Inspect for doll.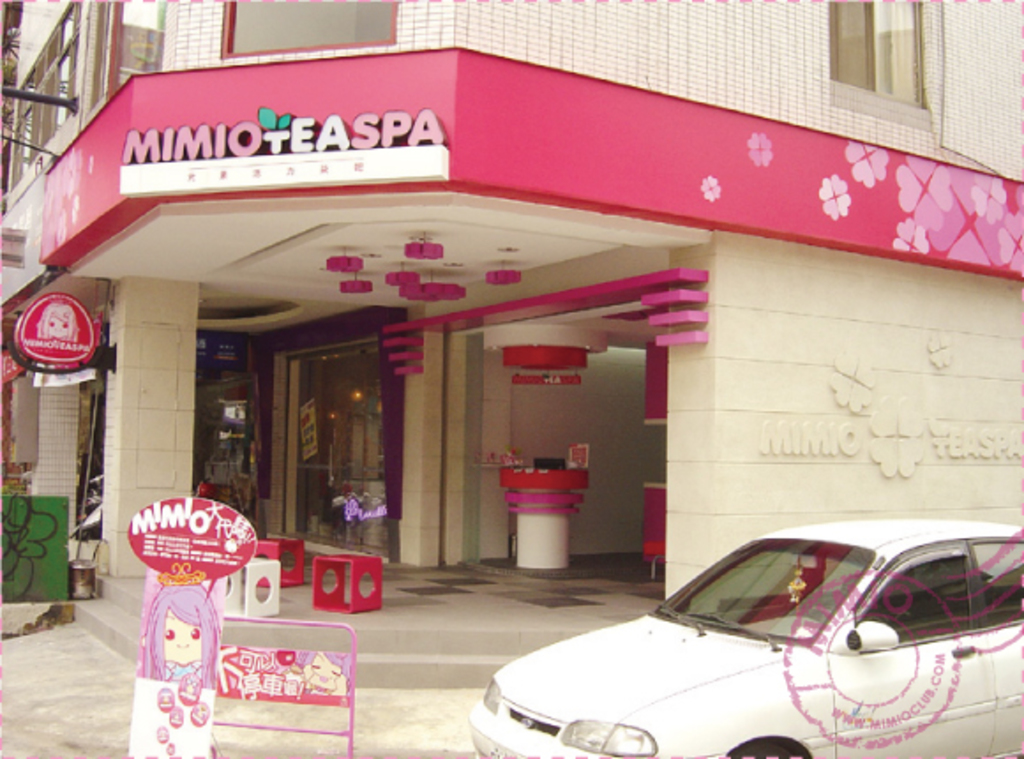
Inspection: x1=132, y1=556, x2=221, y2=690.
